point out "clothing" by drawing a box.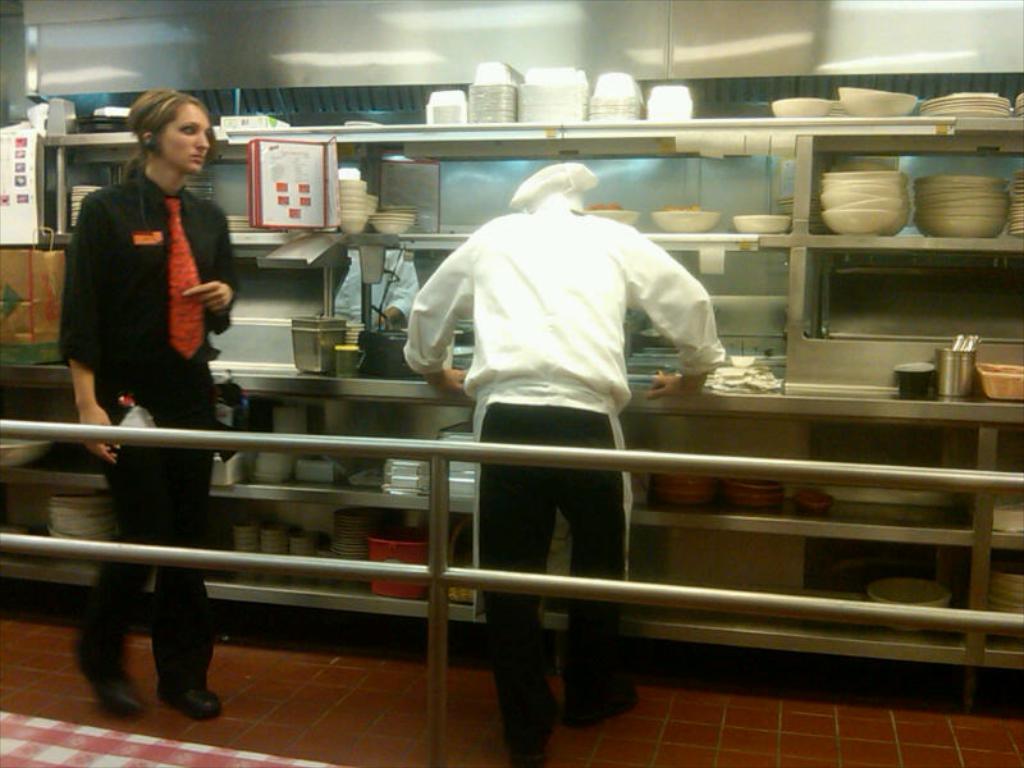
bbox=[52, 170, 241, 396].
